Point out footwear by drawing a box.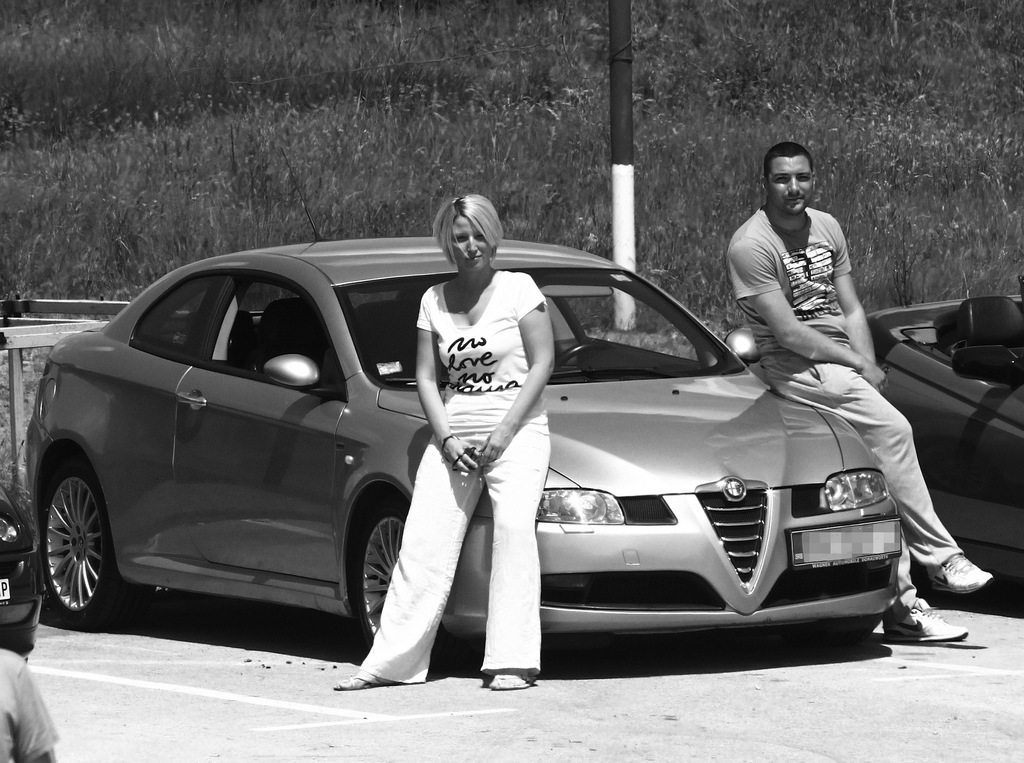
x1=489, y1=670, x2=534, y2=687.
